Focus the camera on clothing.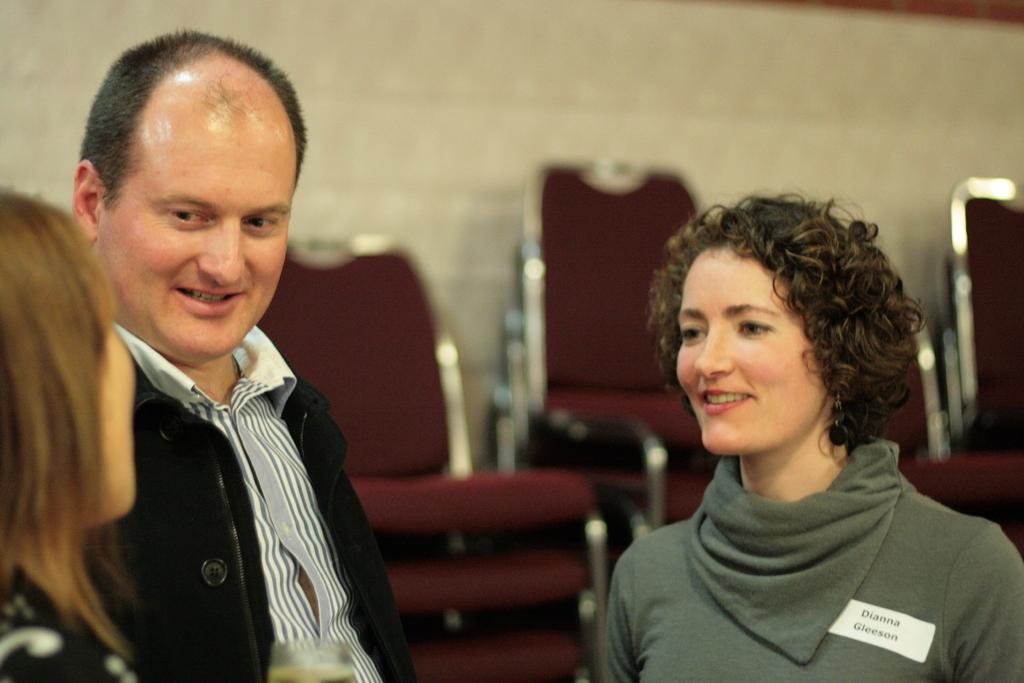
Focus region: 94 320 414 682.
